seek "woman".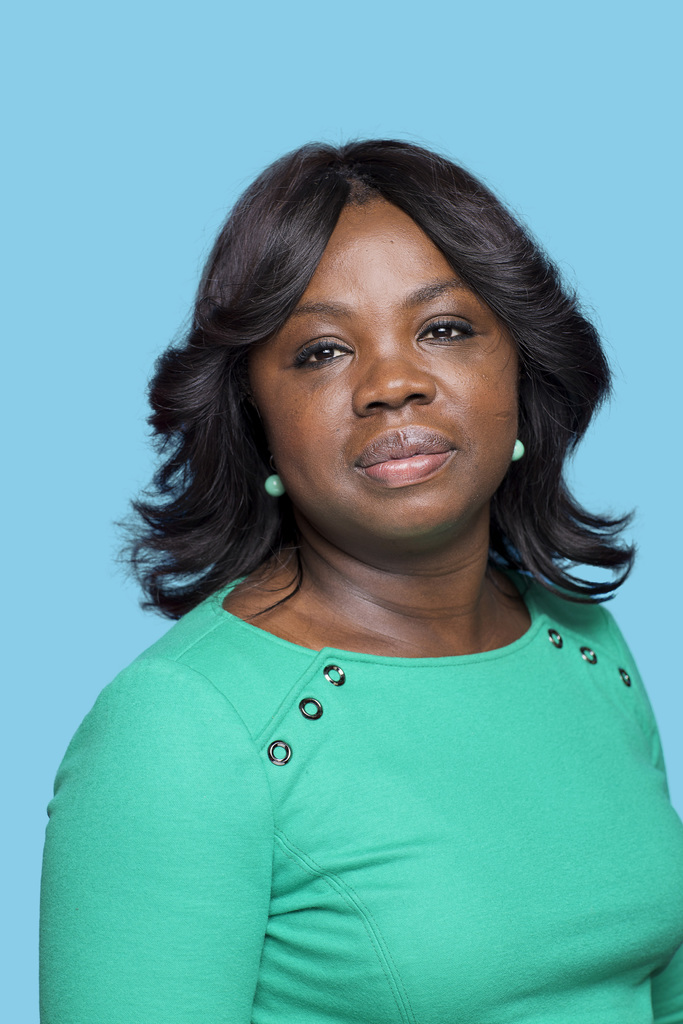
Rect(31, 129, 681, 1019).
